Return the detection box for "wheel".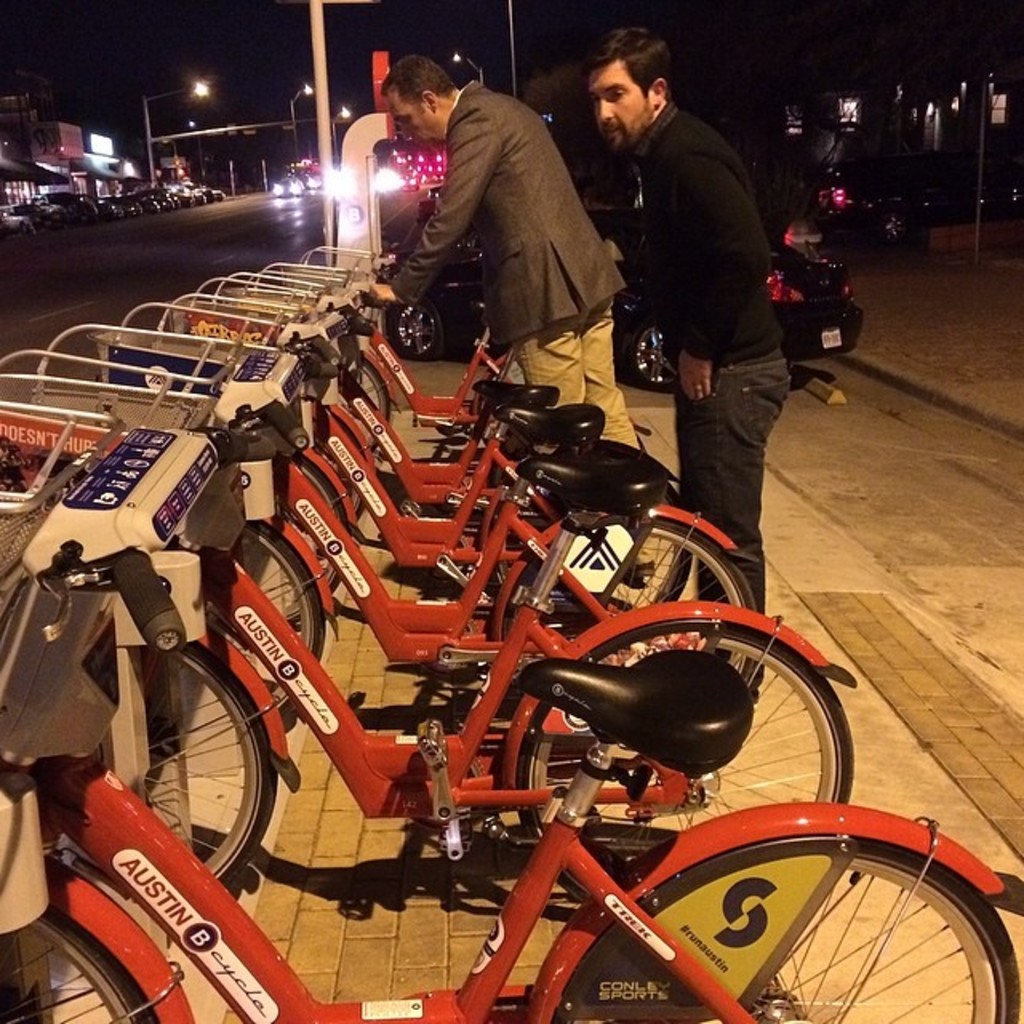
BBox(518, 626, 864, 906).
